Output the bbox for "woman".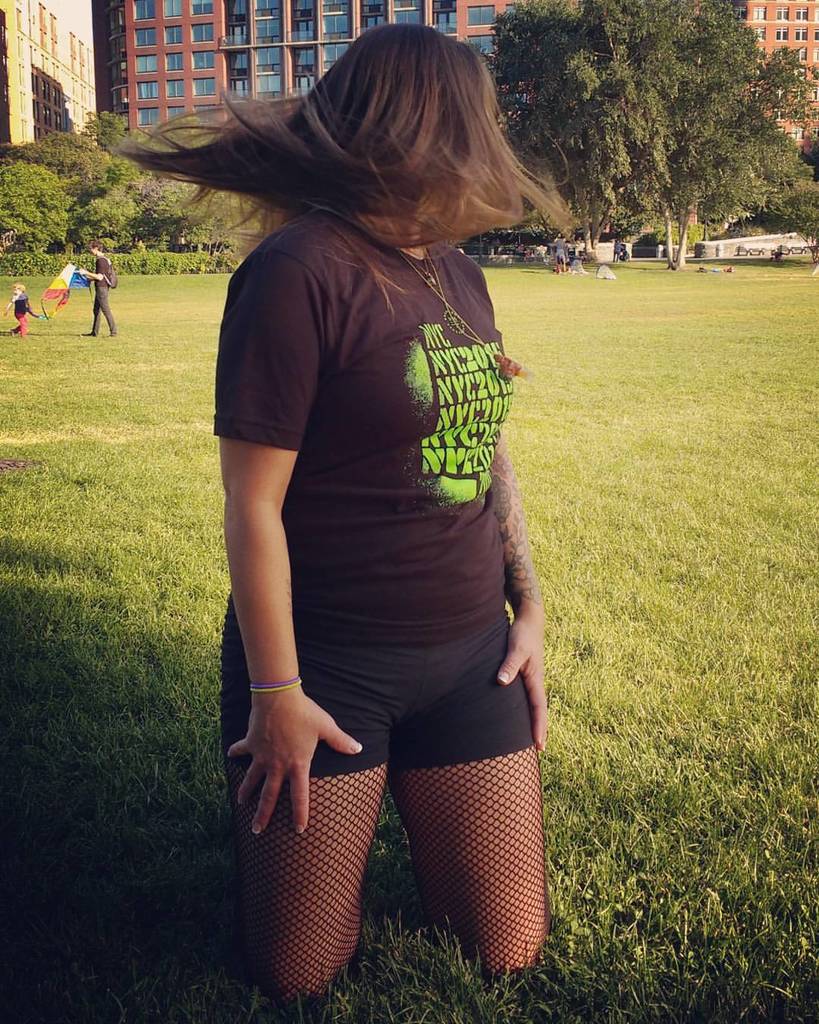
(left=184, top=26, right=551, bottom=1016).
